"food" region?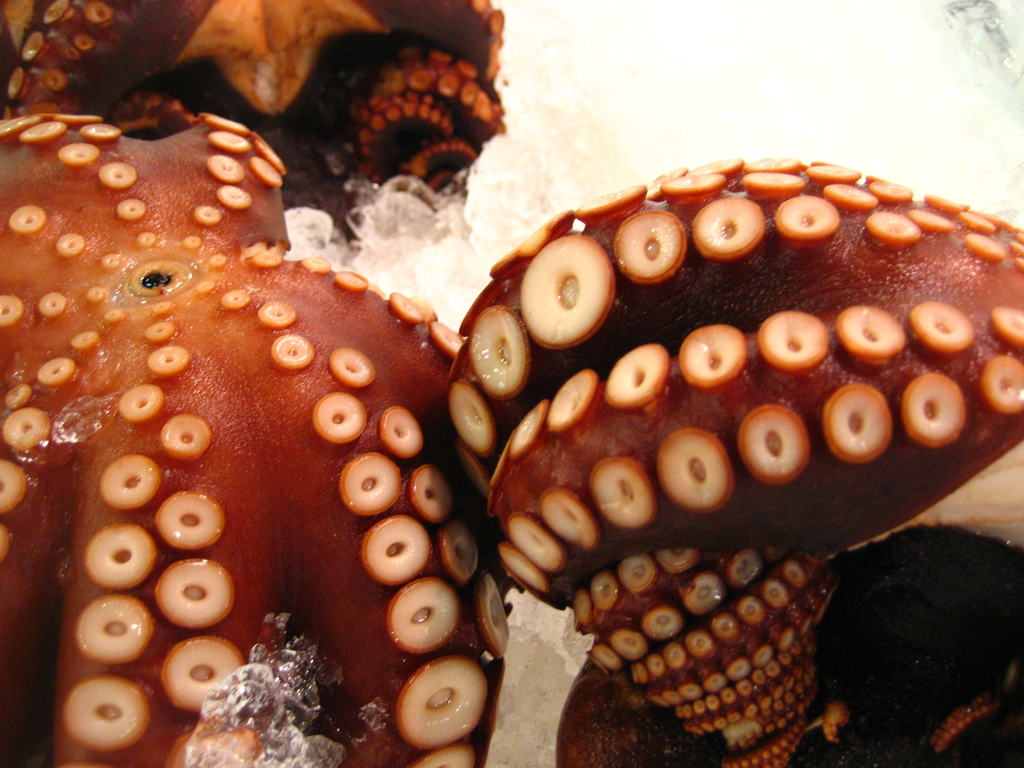
crop(446, 157, 1023, 767)
